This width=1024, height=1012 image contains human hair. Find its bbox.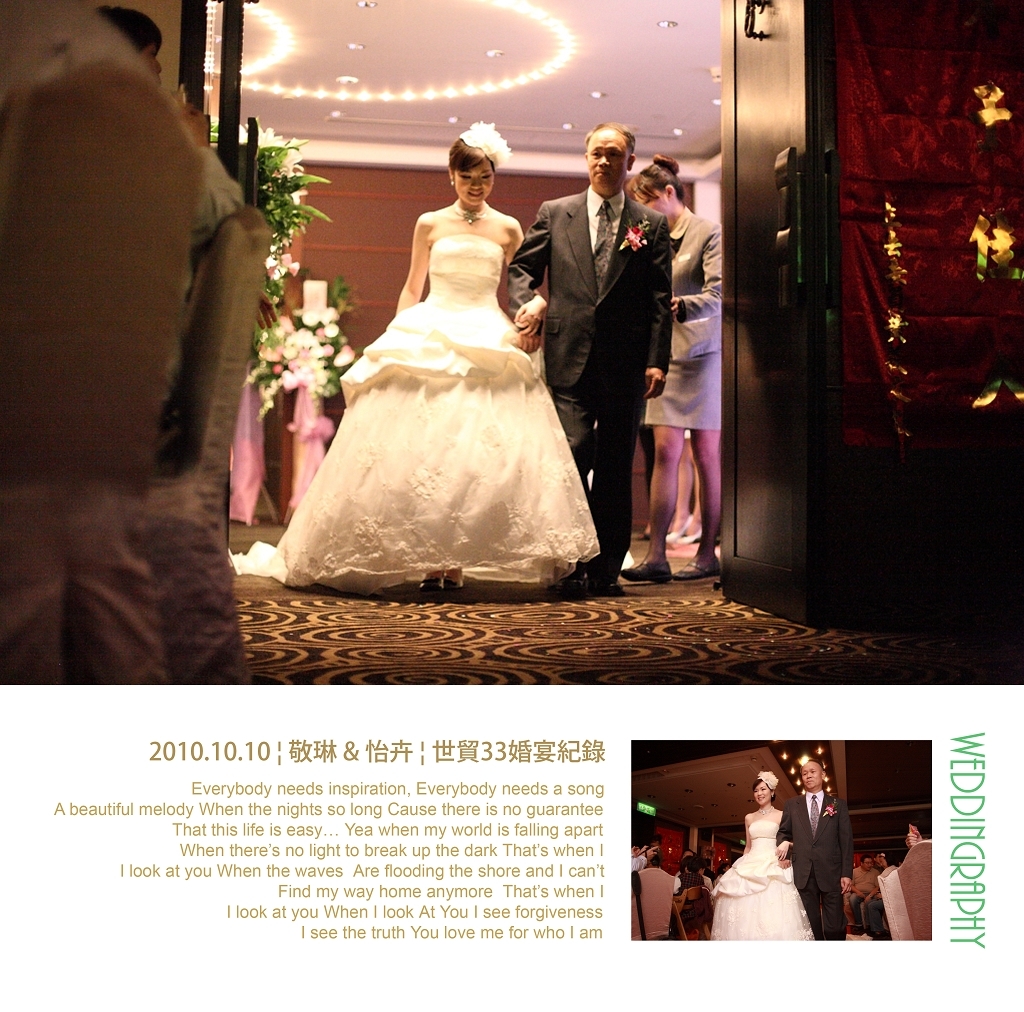
<bbox>583, 118, 638, 149</bbox>.
